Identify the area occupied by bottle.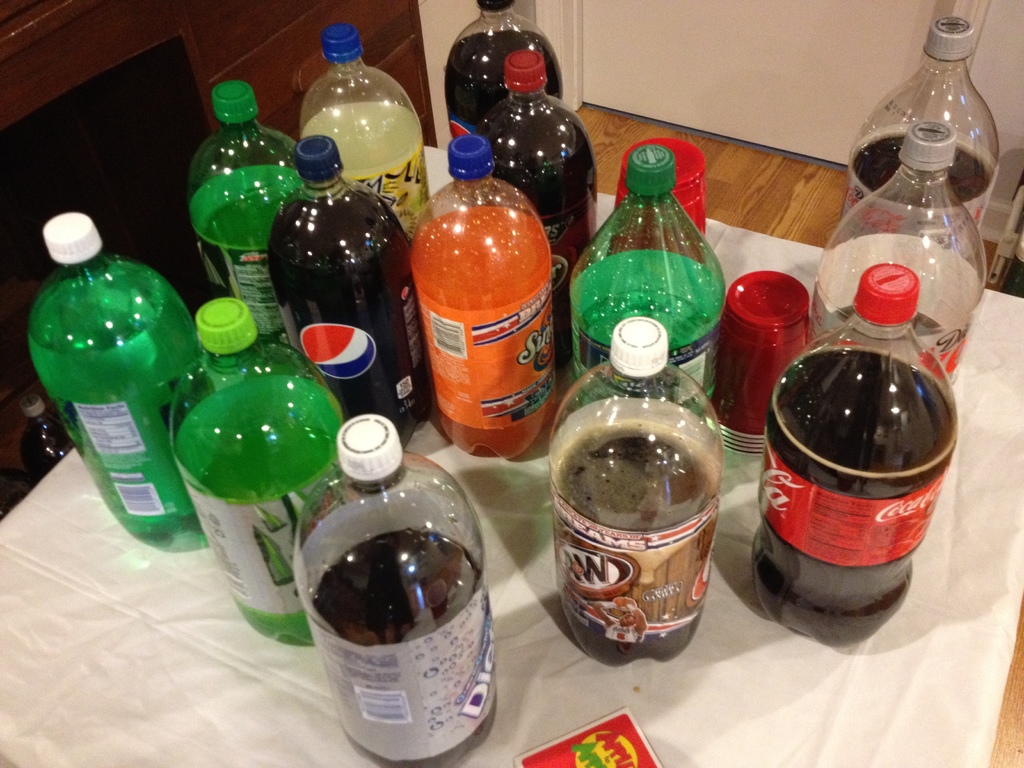
Area: box(410, 134, 556, 458).
